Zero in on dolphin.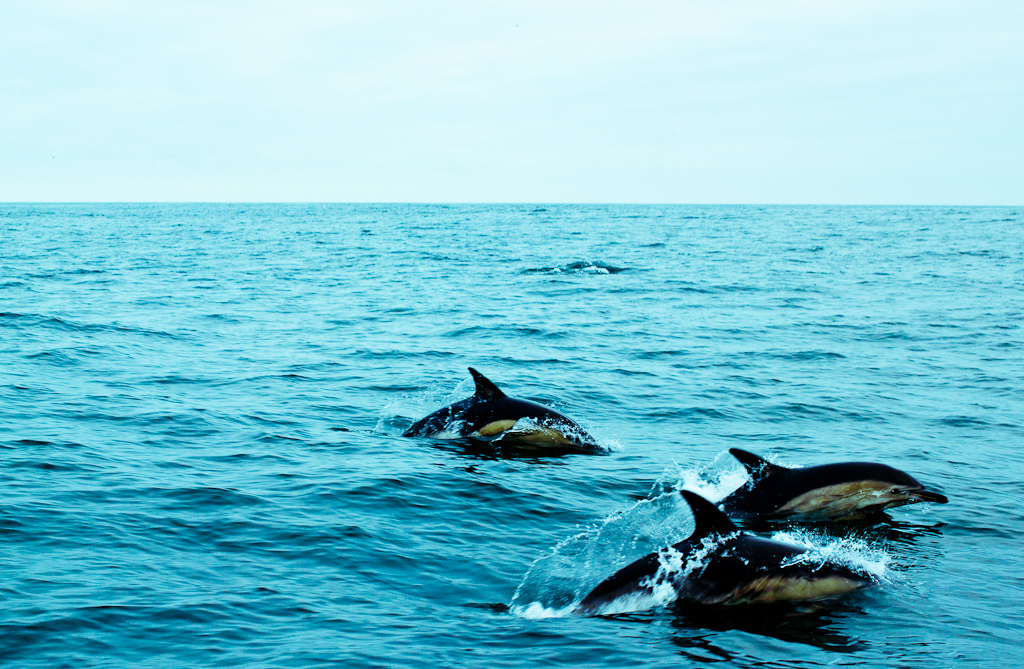
Zeroed in: 396, 361, 608, 452.
